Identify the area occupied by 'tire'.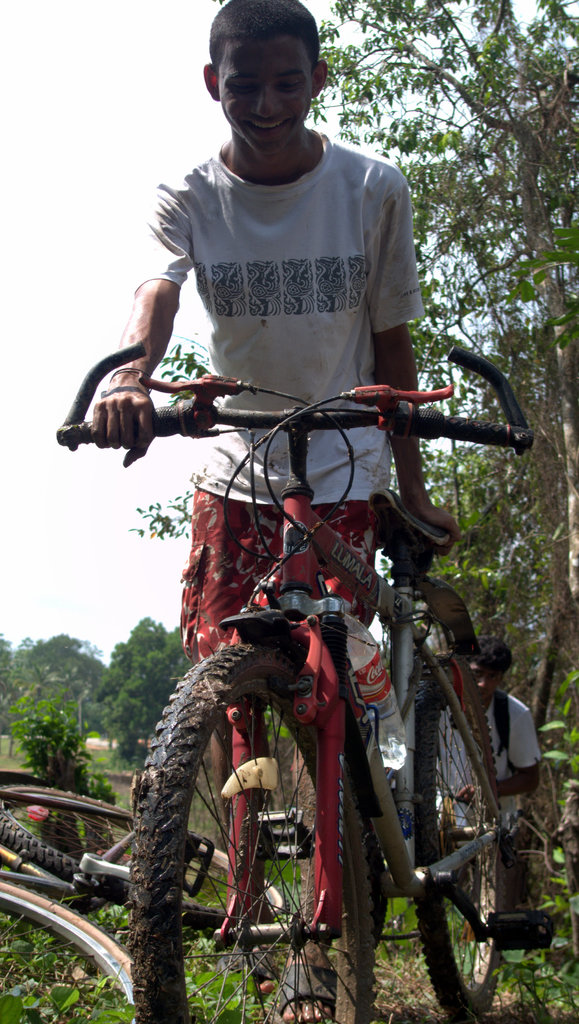
Area: {"left": 414, "top": 669, "right": 505, "bottom": 1021}.
